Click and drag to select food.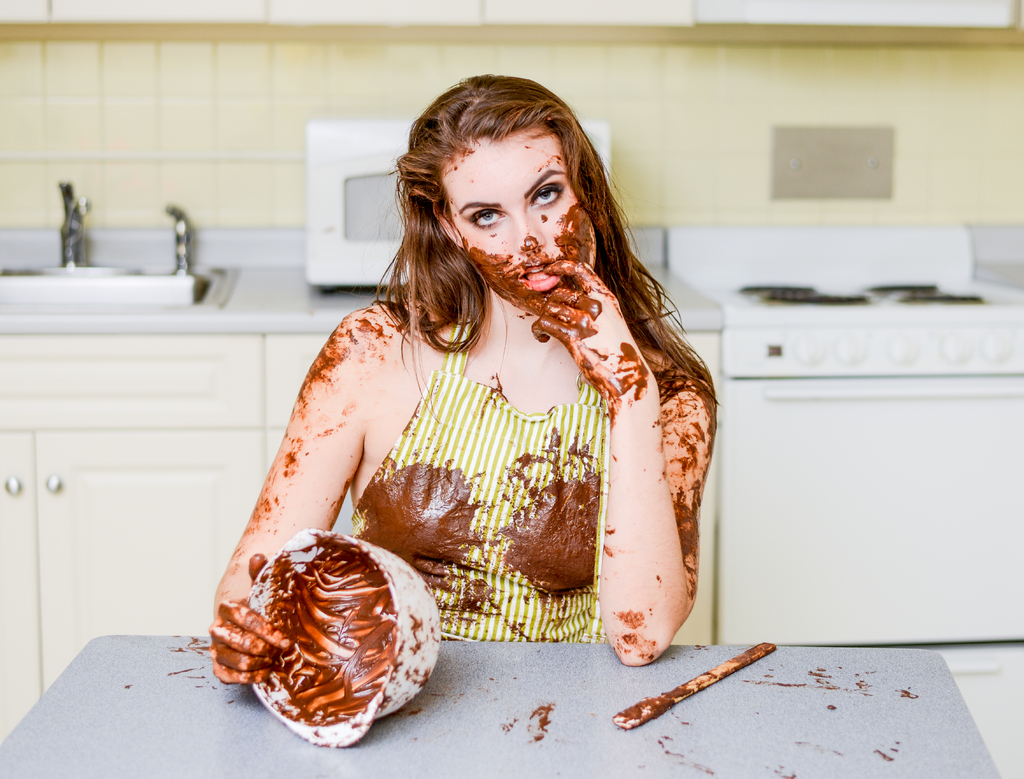
Selection: 264/538/395/728.
